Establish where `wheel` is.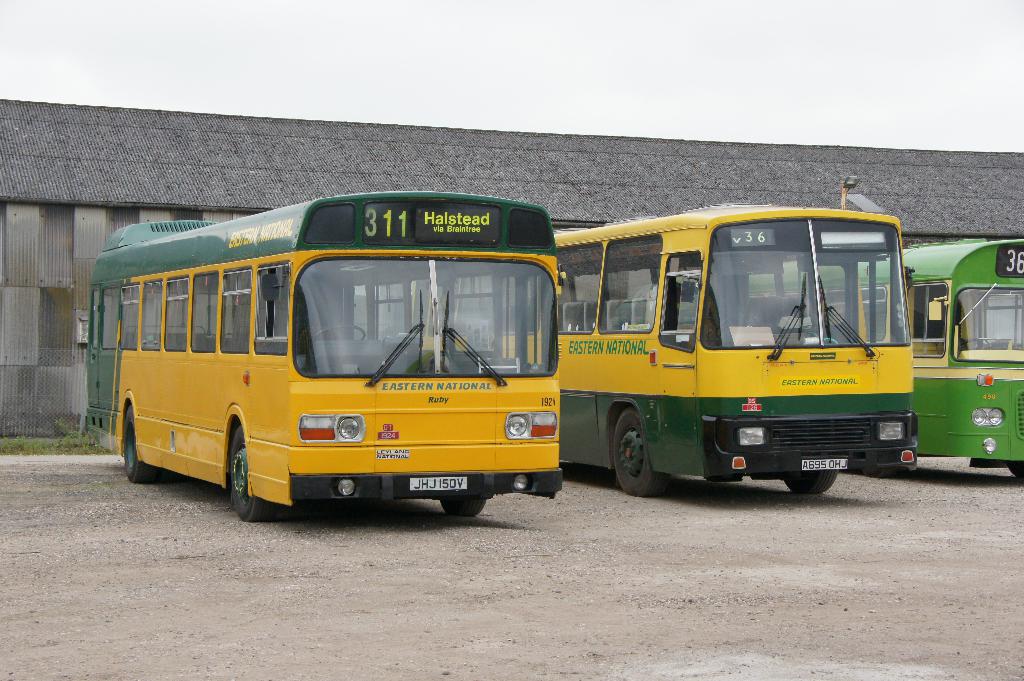
Established at 781,468,844,497.
